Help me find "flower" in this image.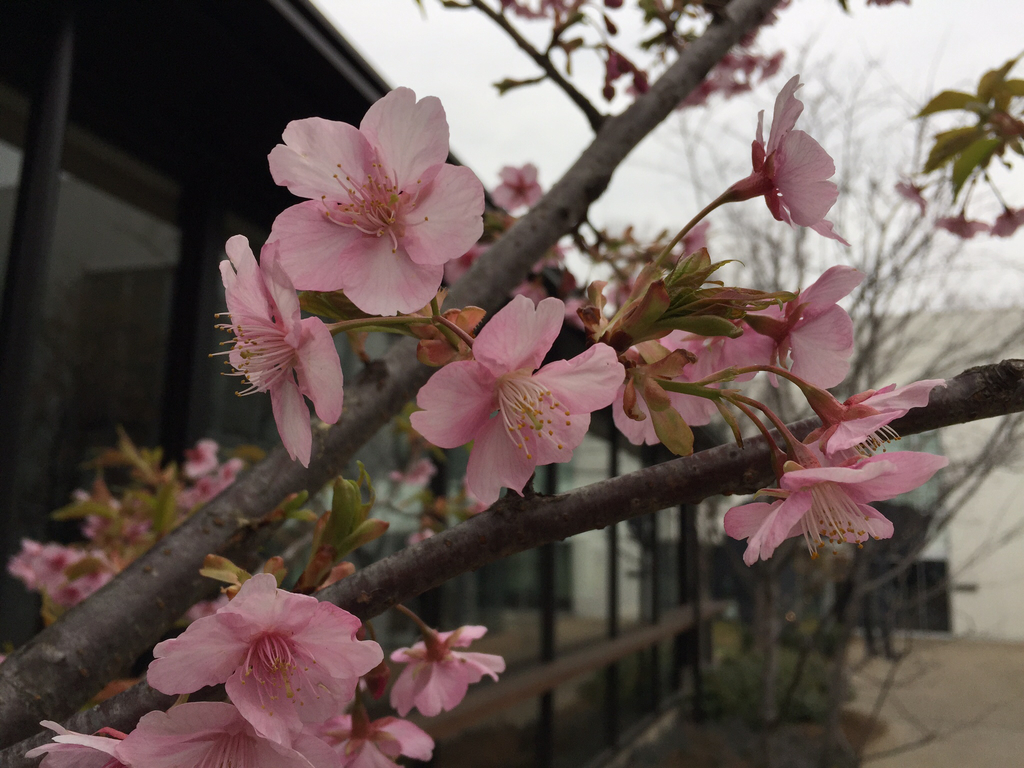
Found it: <box>388,623,509,719</box>.
